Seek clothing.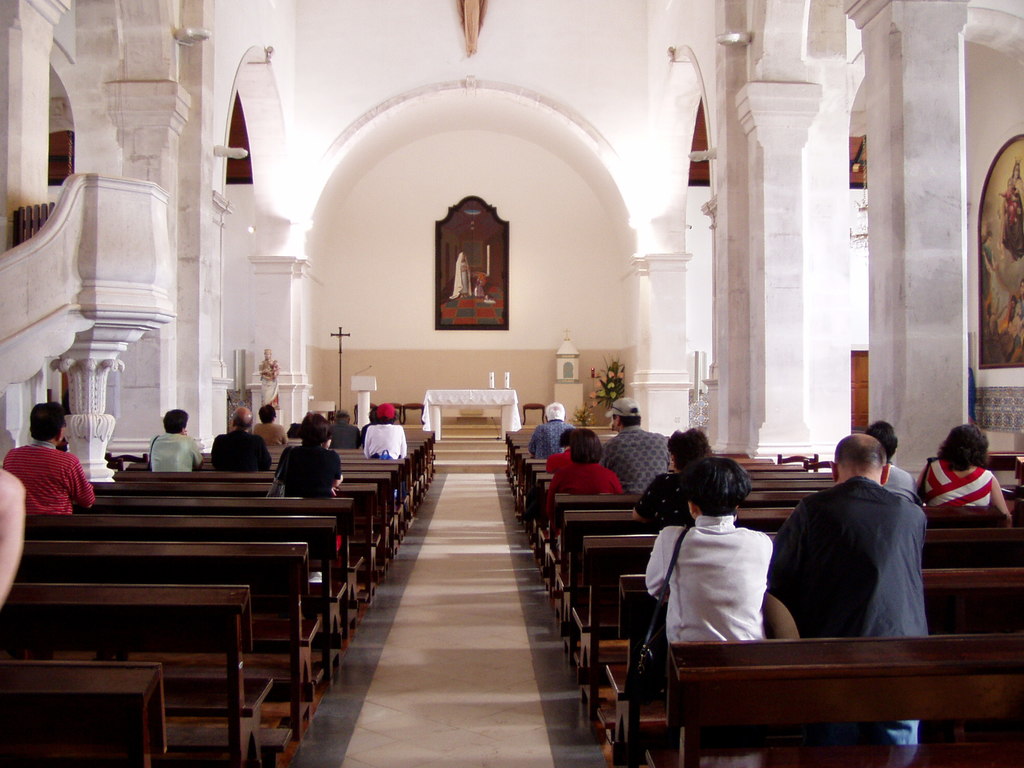
[x1=543, y1=447, x2=573, y2=479].
